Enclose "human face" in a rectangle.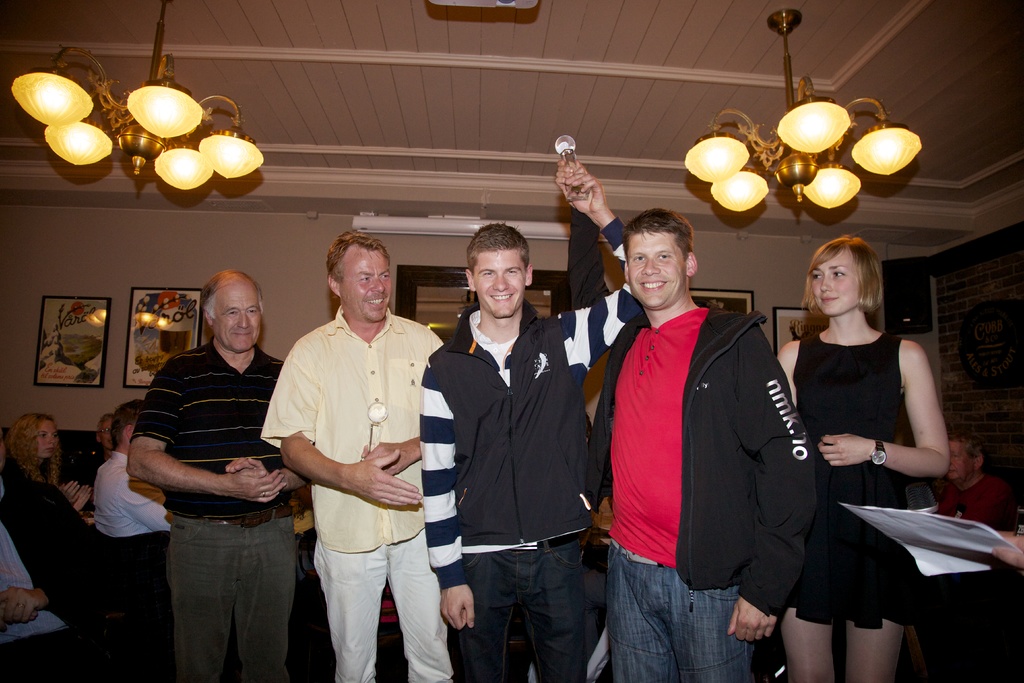
[left=38, top=422, right=58, bottom=457].
